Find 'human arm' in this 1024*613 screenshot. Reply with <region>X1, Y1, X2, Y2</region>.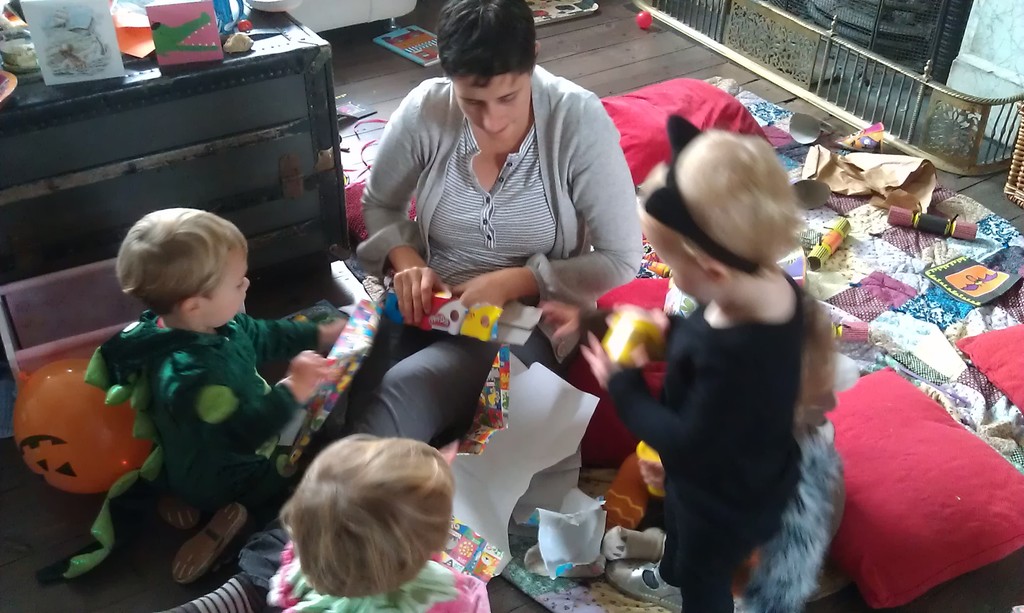
<region>565, 326, 745, 470</region>.
